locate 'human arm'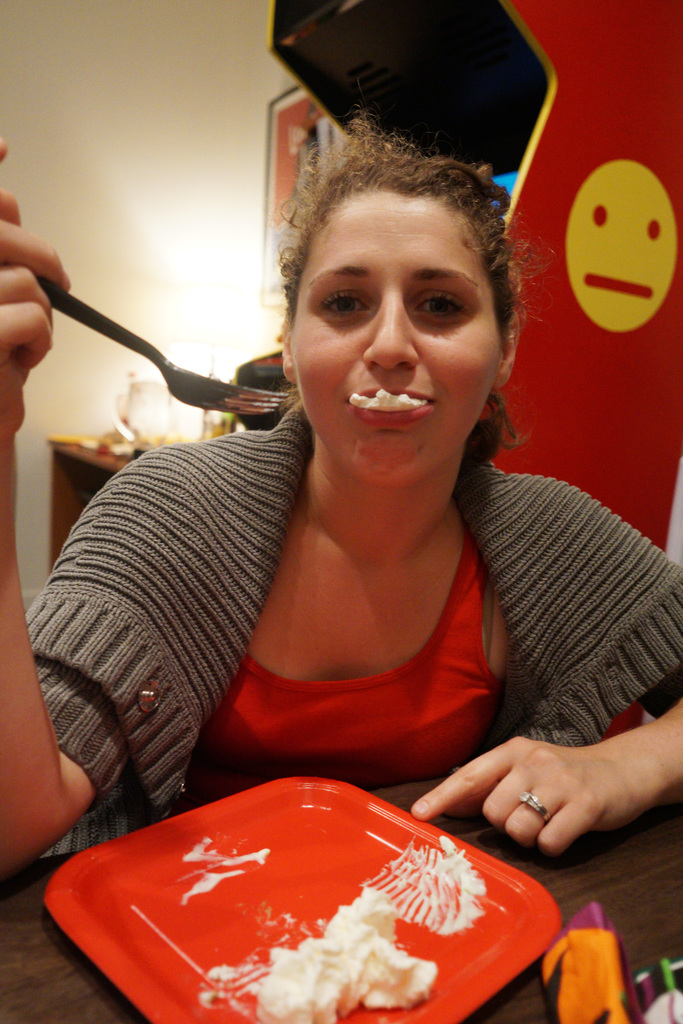
{"x1": 415, "y1": 476, "x2": 682, "y2": 861}
